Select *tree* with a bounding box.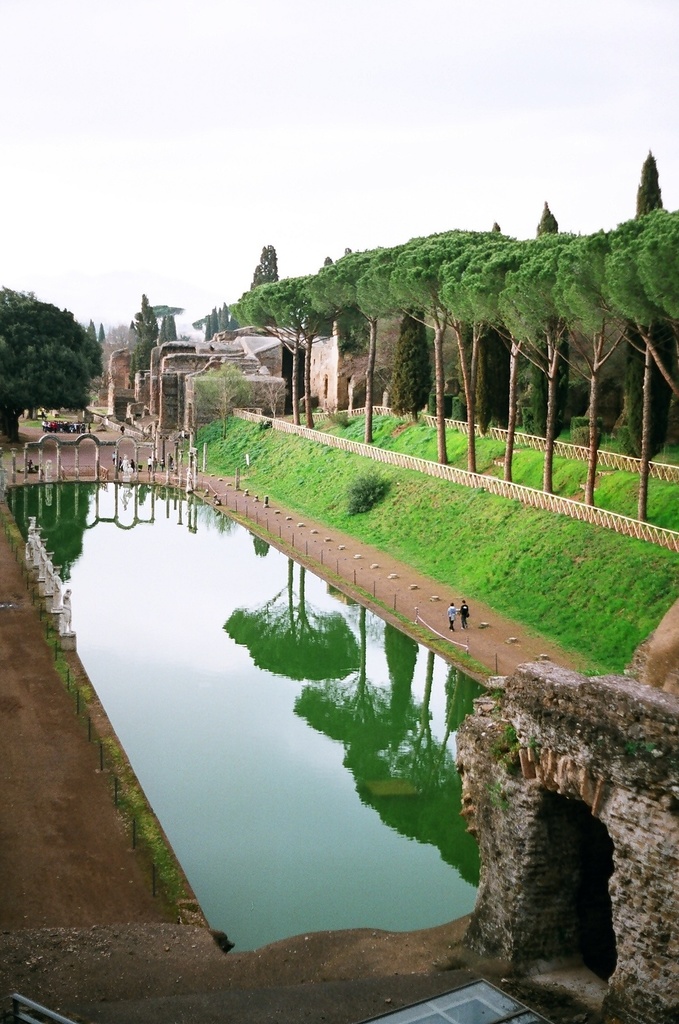
bbox(500, 226, 577, 485).
